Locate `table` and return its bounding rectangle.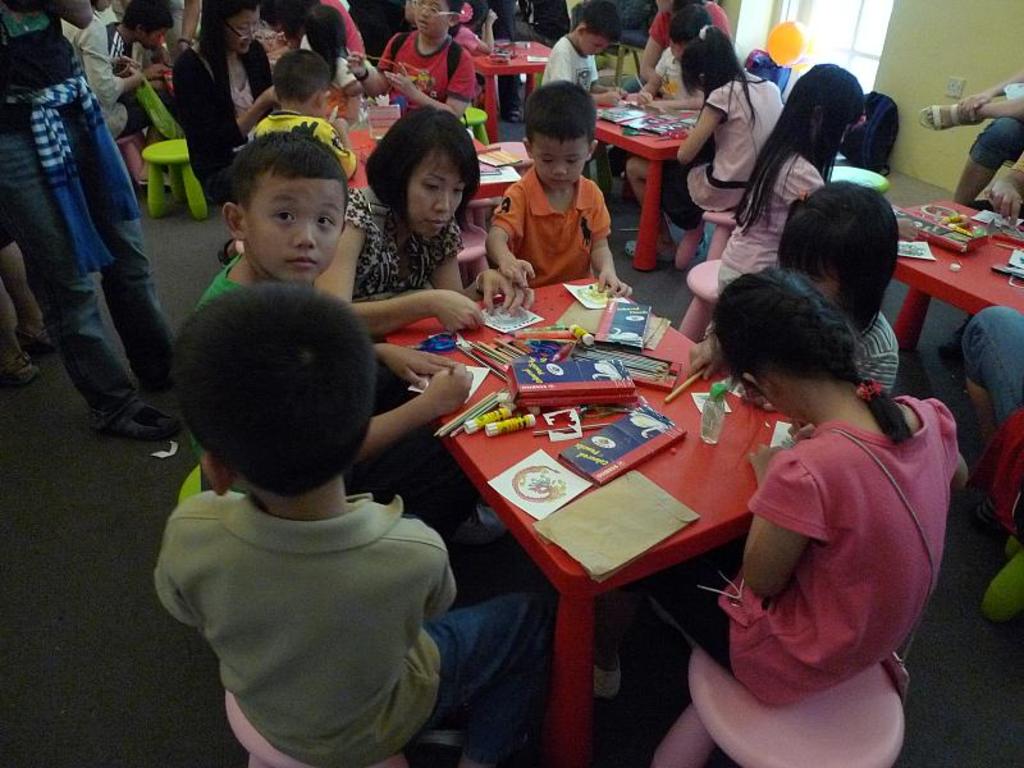
box=[590, 104, 698, 283].
